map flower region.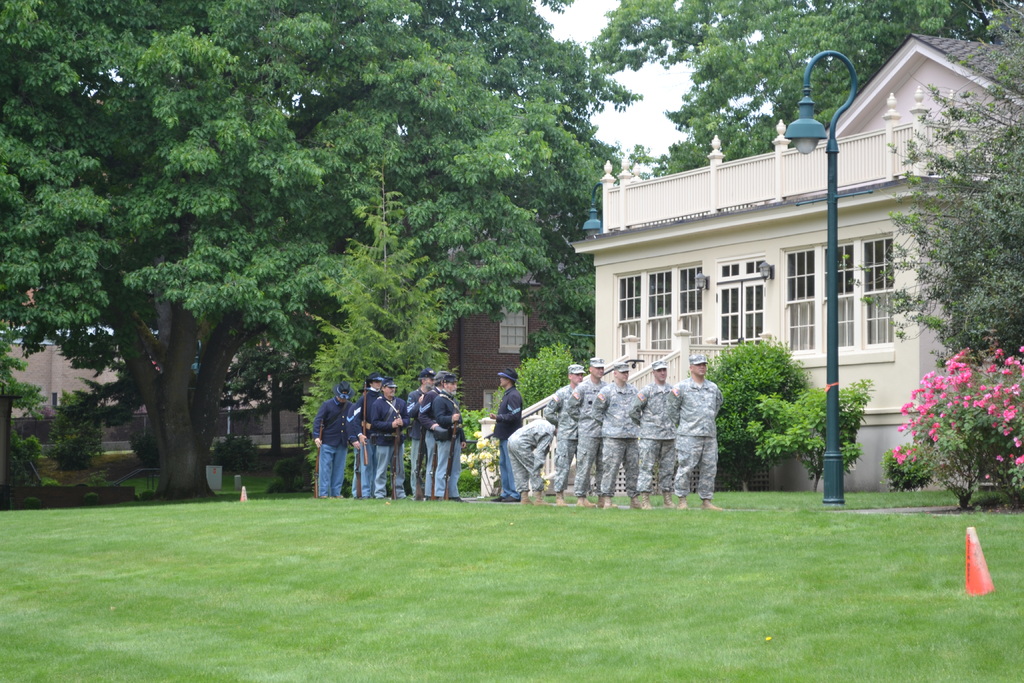
Mapped to <bbox>913, 454, 917, 461</bbox>.
